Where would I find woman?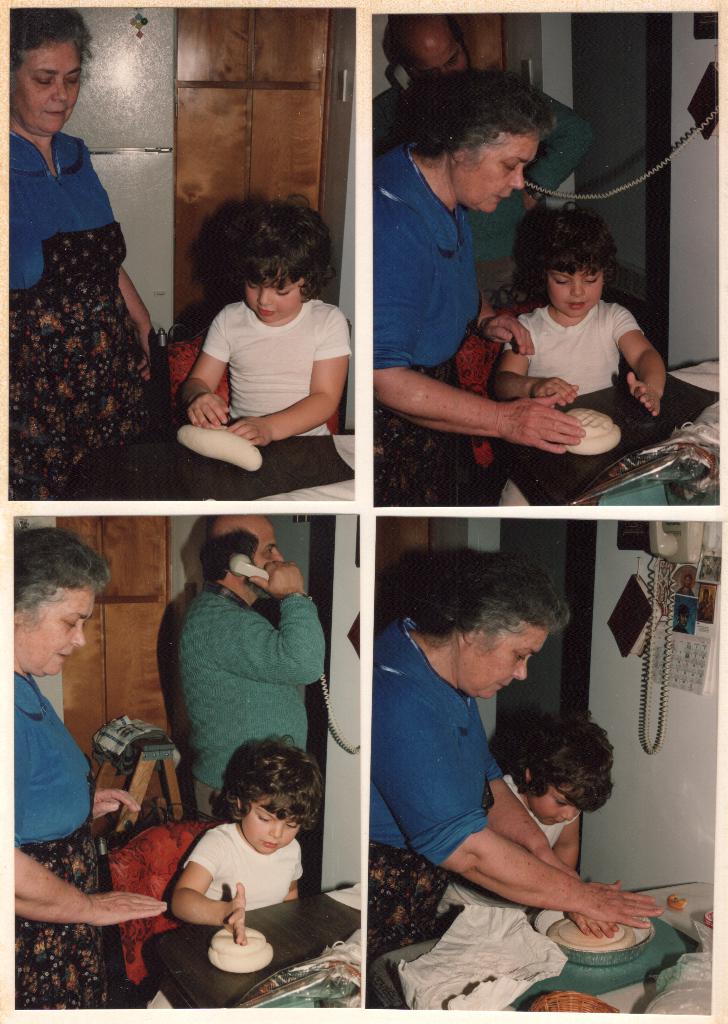
At box=[372, 552, 664, 963].
